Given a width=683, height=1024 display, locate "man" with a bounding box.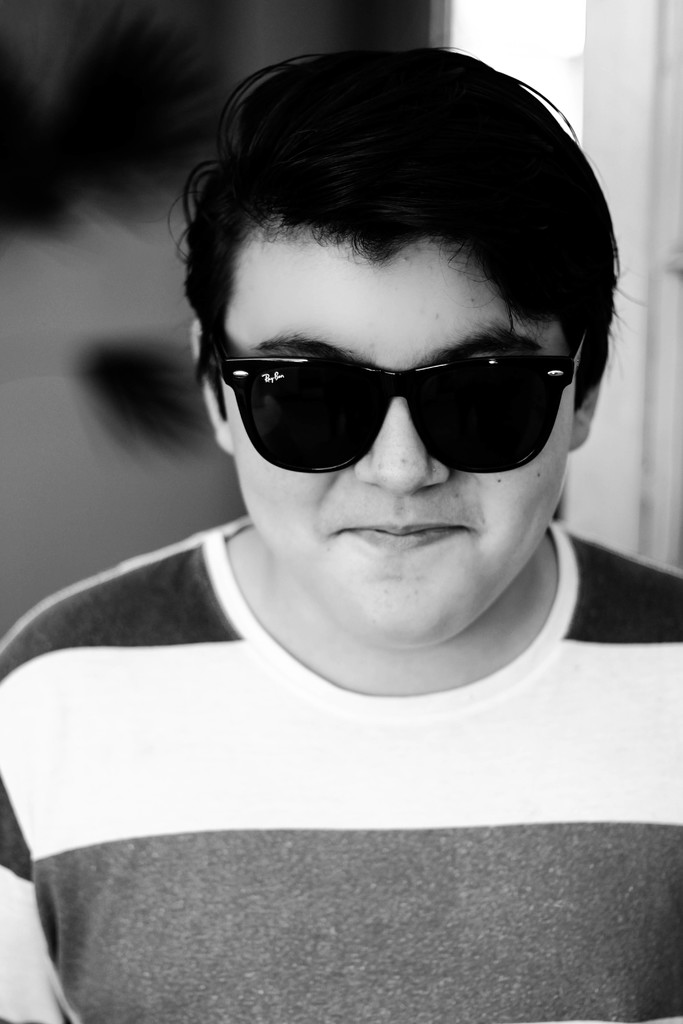
Located: Rect(0, 42, 682, 1023).
